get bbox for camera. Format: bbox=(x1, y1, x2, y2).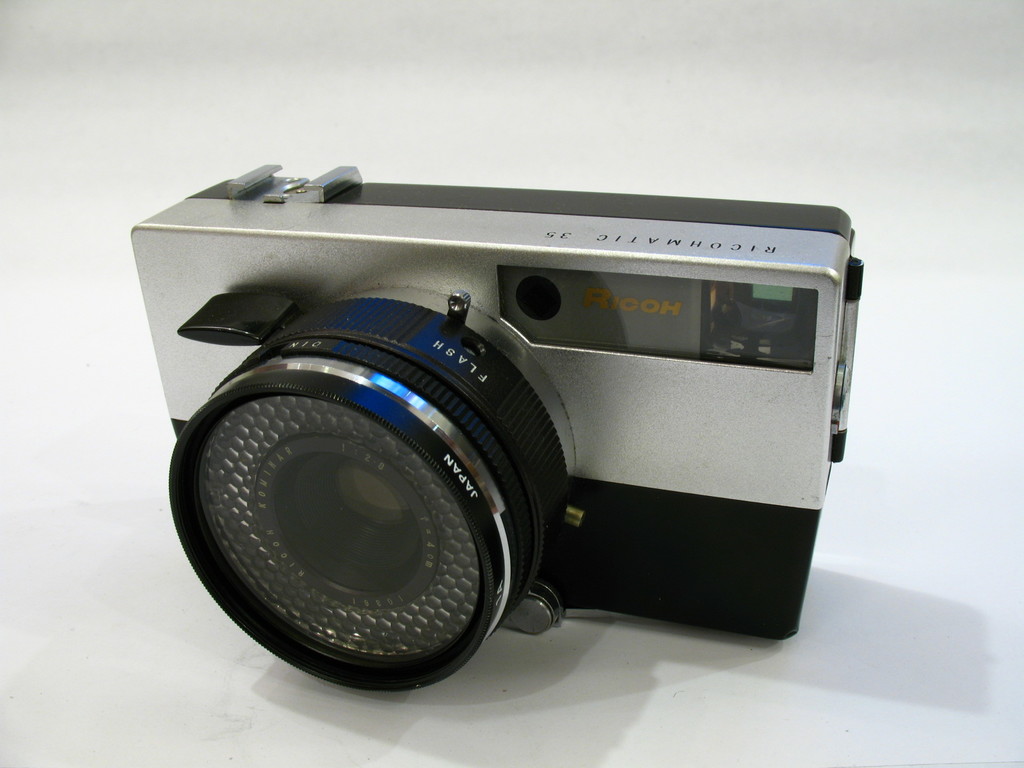
bbox=(129, 164, 867, 689).
